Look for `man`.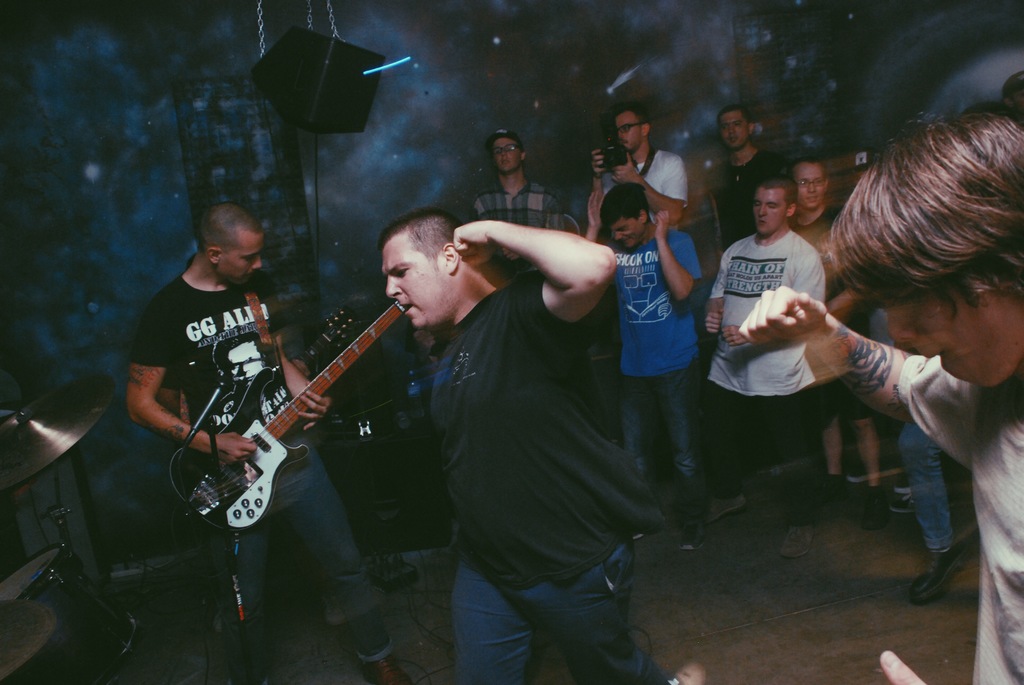
Found: [left=742, top=113, right=1023, bottom=684].
